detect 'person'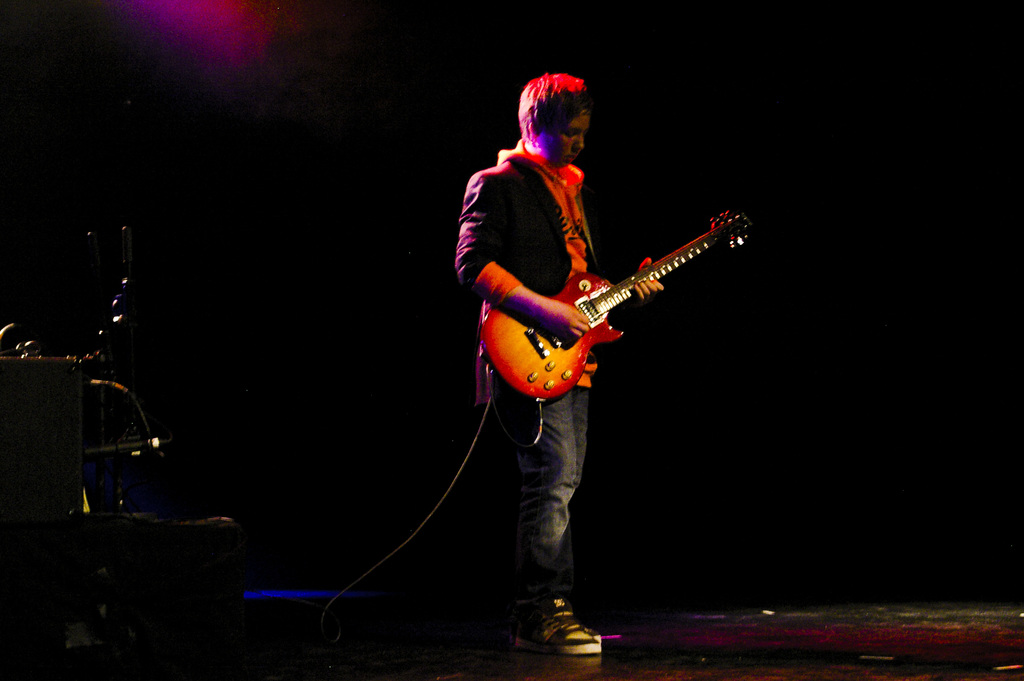
{"left": 452, "top": 70, "right": 664, "bottom": 656}
